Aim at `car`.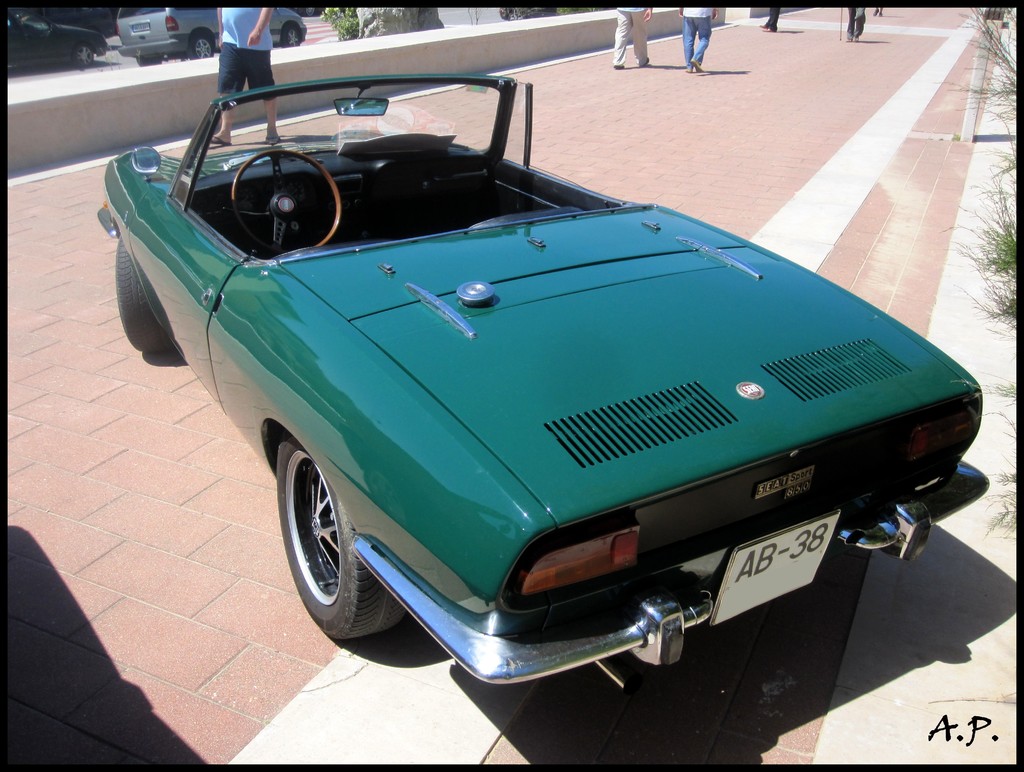
Aimed at BBox(110, 0, 305, 64).
